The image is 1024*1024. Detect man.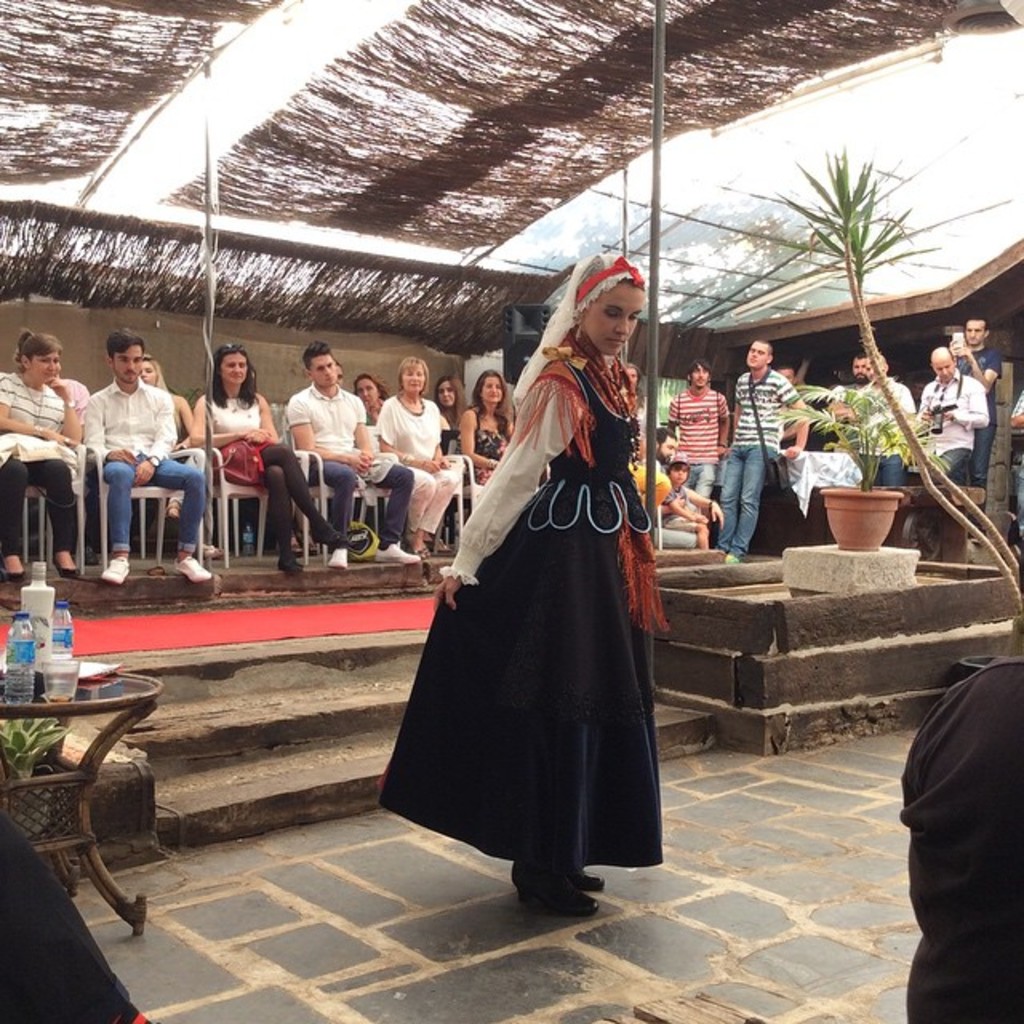
Detection: bbox=[83, 322, 216, 582].
